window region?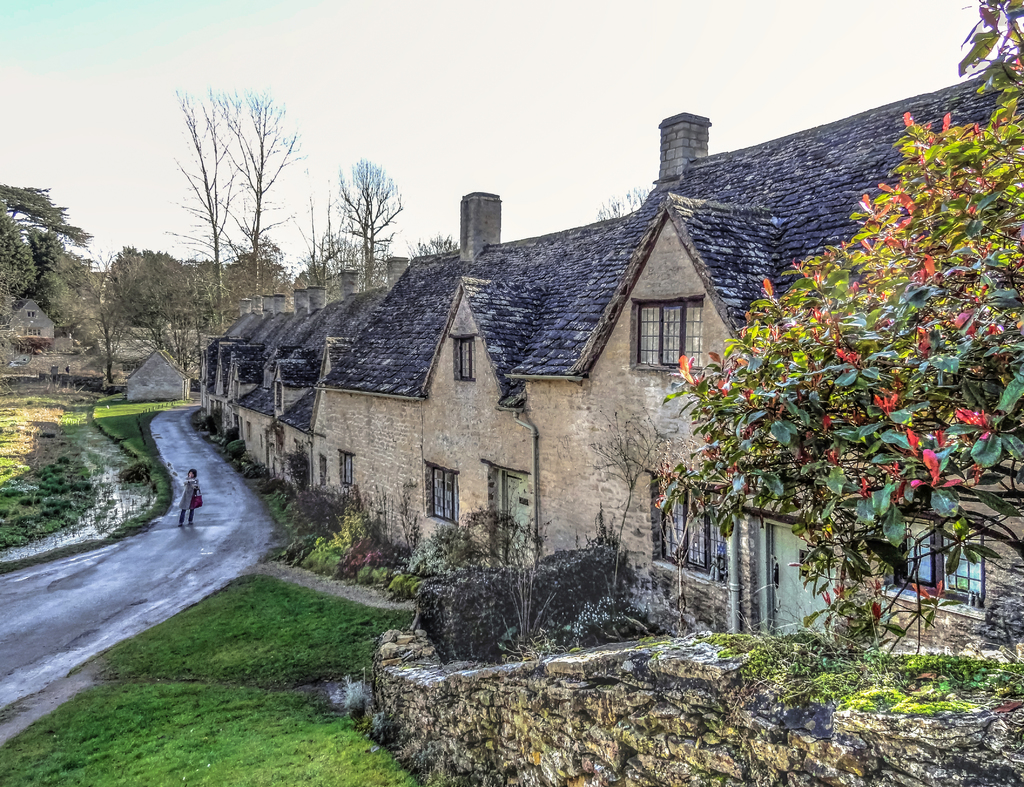
bbox=(653, 471, 734, 580)
